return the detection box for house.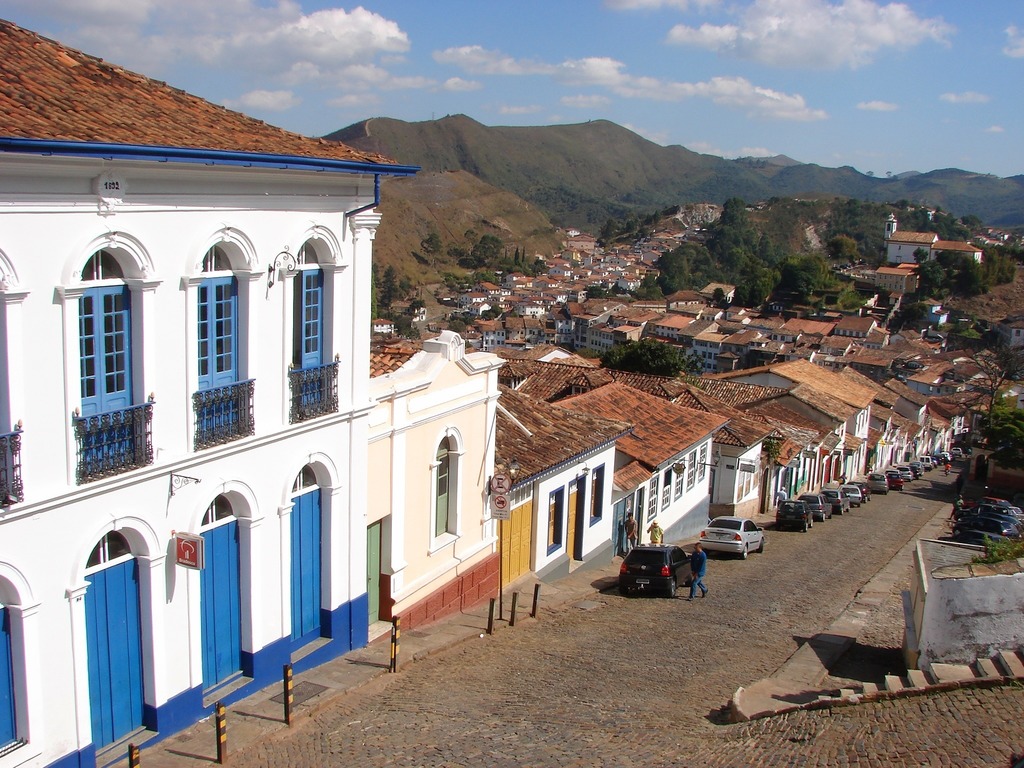
(left=932, top=230, right=991, bottom=275).
